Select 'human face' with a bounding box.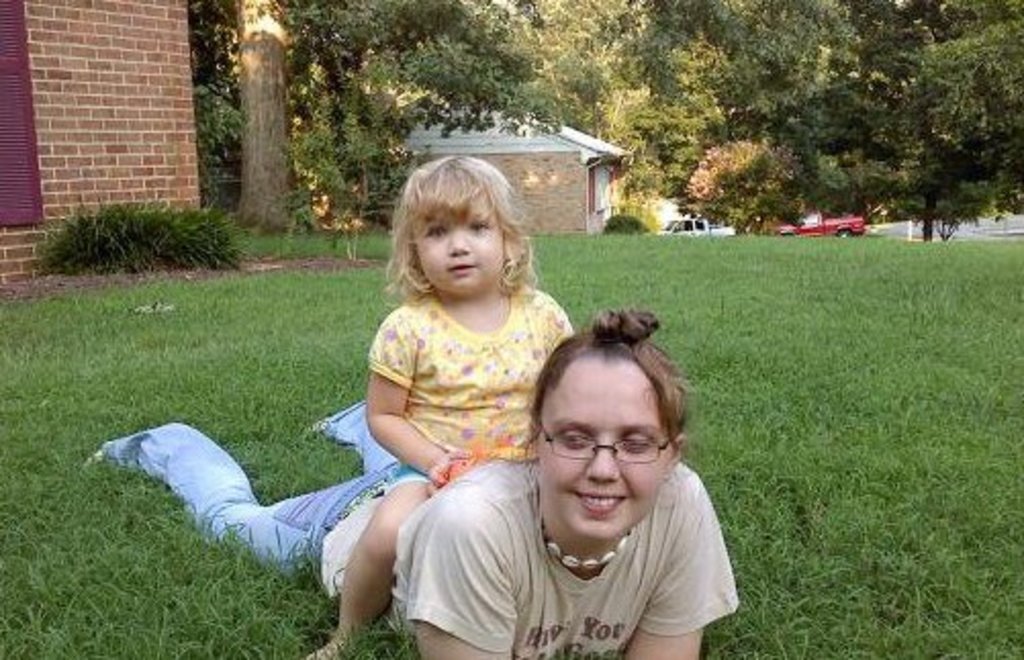
pyautogui.locateOnScreen(415, 186, 509, 290).
